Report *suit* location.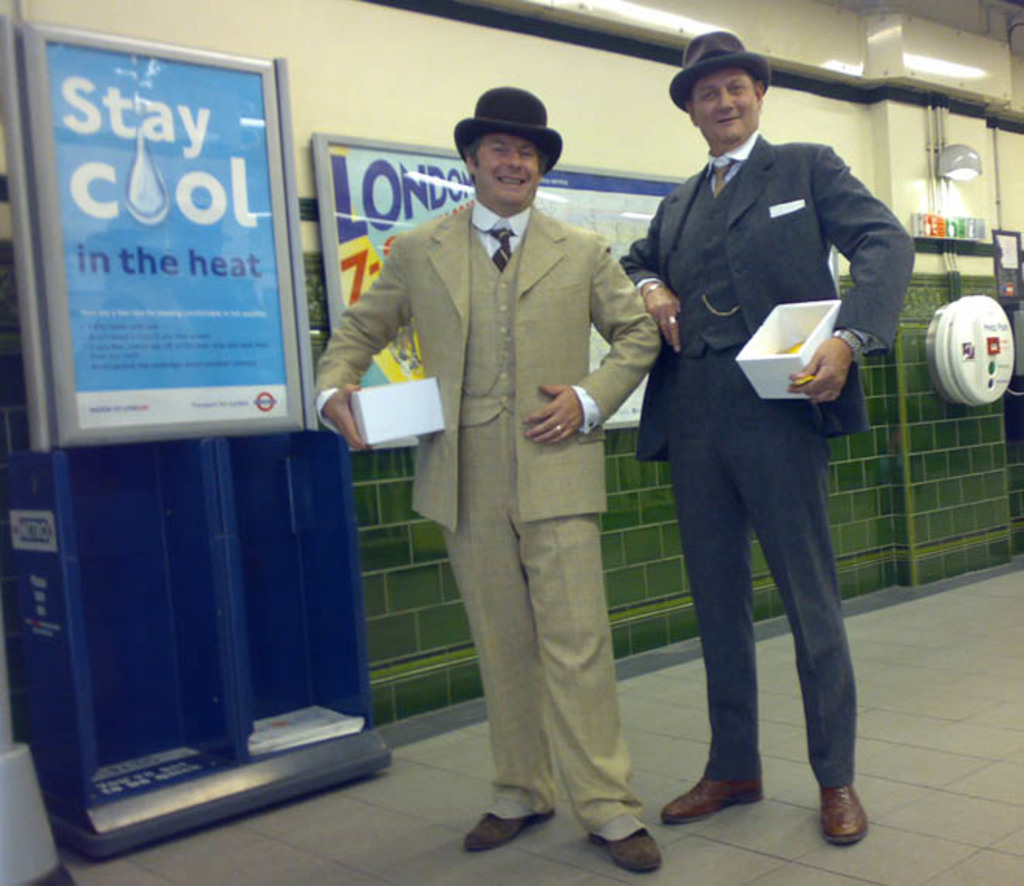
Report: BBox(616, 128, 923, 784).
